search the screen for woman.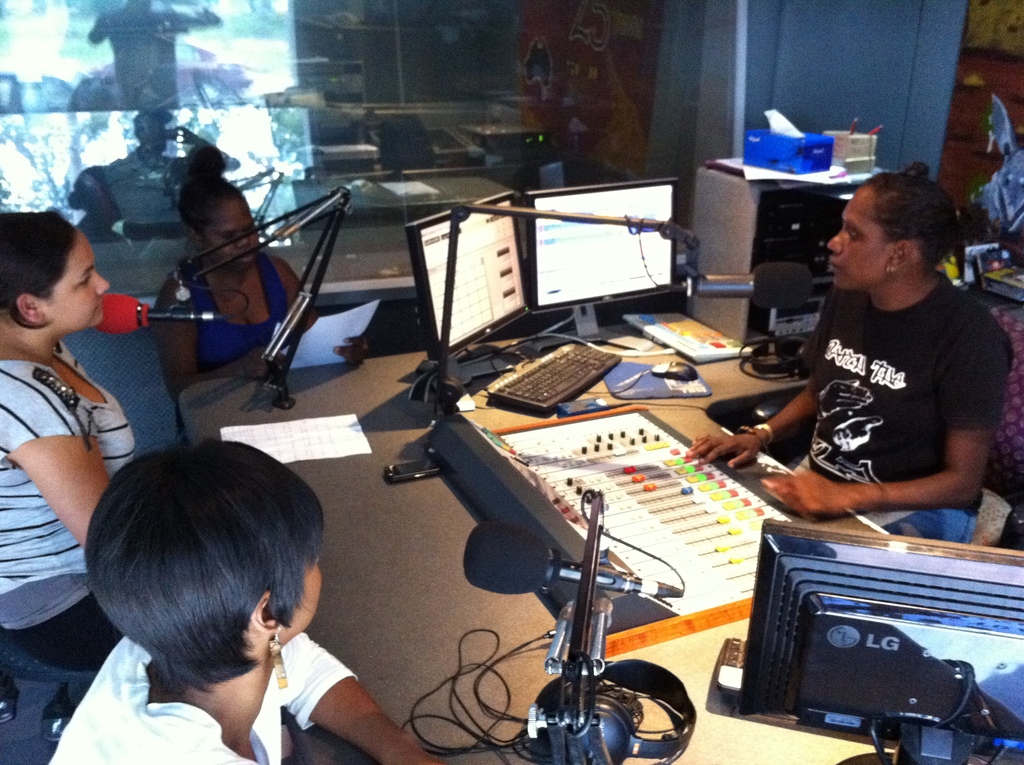
Found at x1=143, y1=183, x2=369, y2=440.
